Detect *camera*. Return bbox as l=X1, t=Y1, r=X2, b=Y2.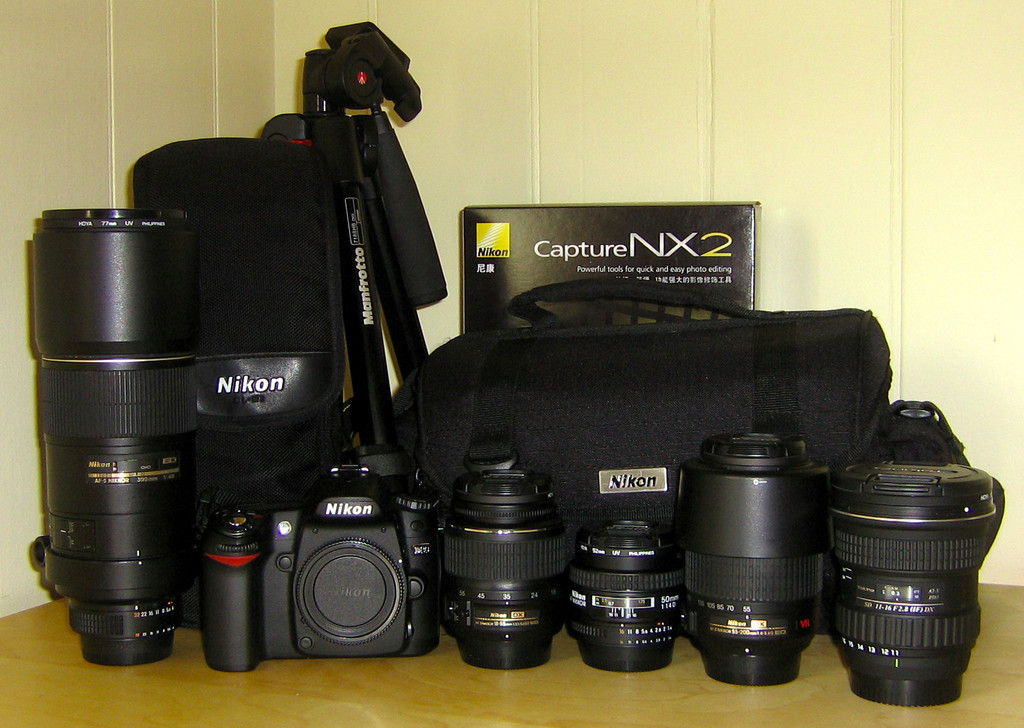
l=828, t=398, r=1003, b=707.
